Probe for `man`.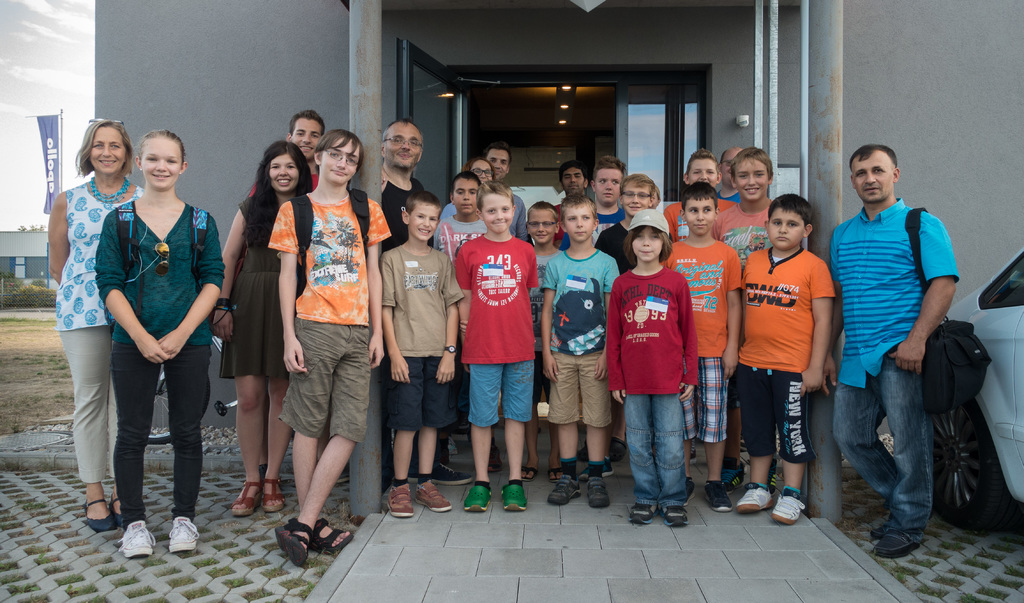
Probe result: Rect(552, 163, 595, 250).
